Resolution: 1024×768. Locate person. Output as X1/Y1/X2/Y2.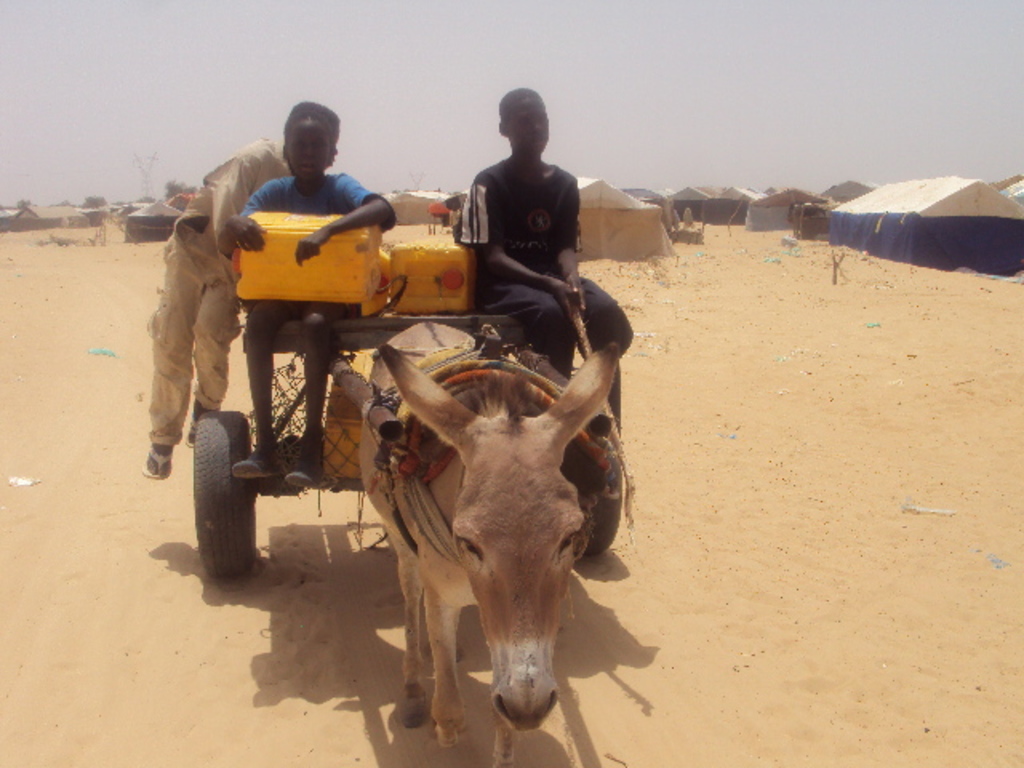
442/82/590/334.
